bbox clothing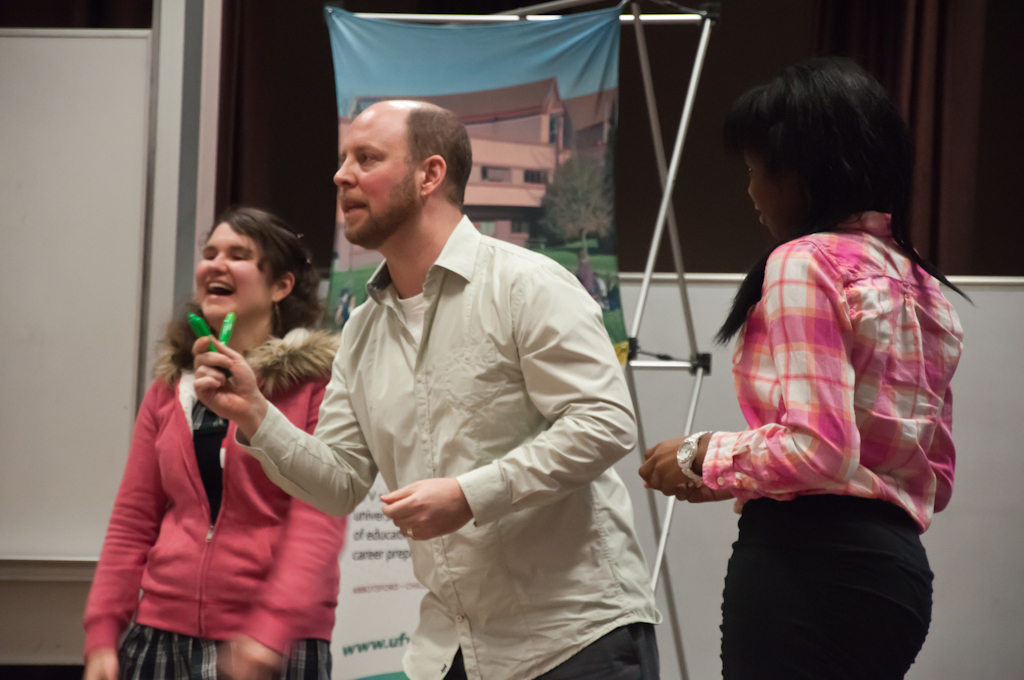
left=697, top=206, right=978, bottom=679
